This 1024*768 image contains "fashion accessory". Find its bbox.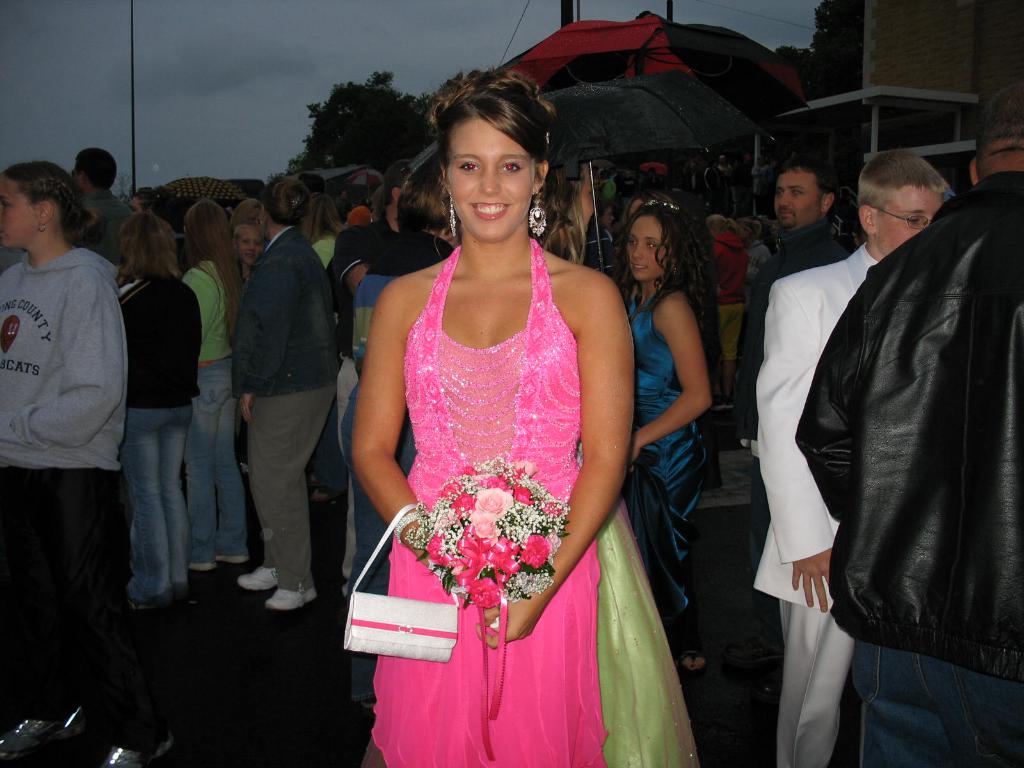
BBox(344, 502, 461, 666).
